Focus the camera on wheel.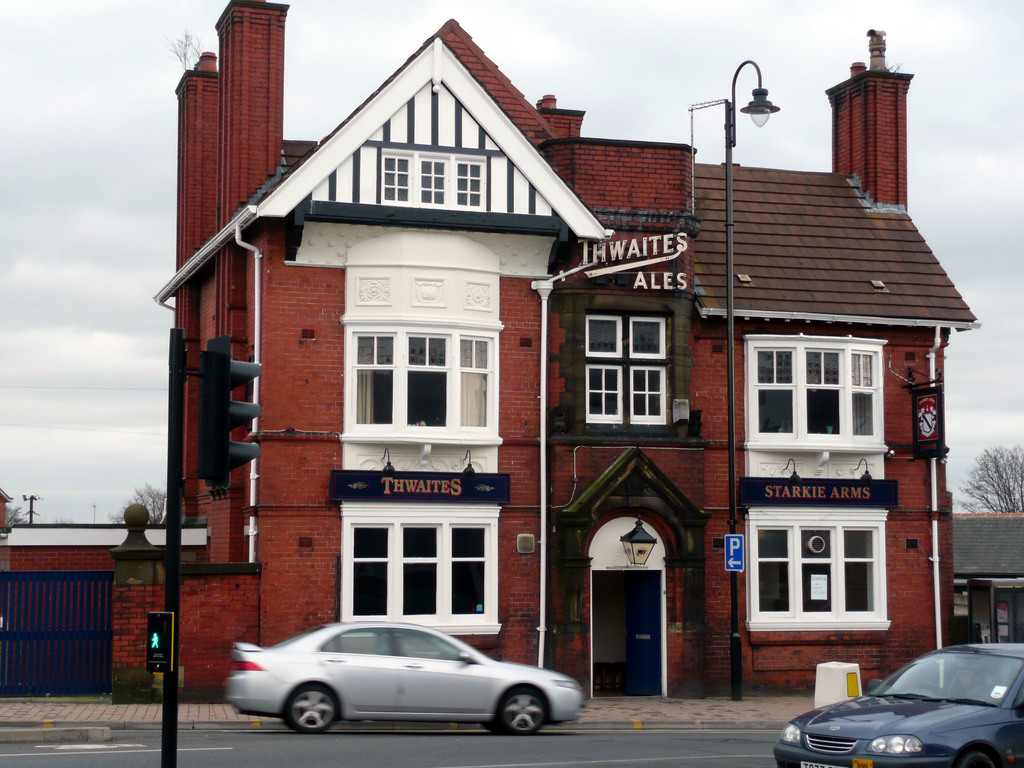
Focus region: Rect(280, 687, 343, 732).
